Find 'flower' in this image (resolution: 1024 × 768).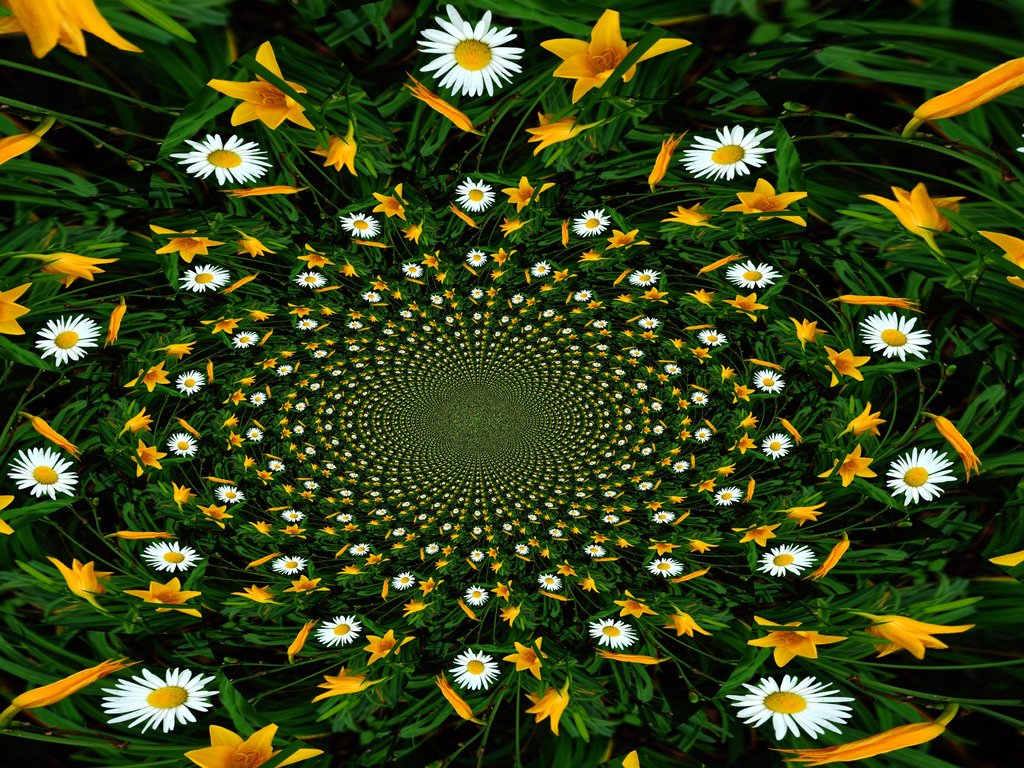
box(655, 506, 676, 525).
